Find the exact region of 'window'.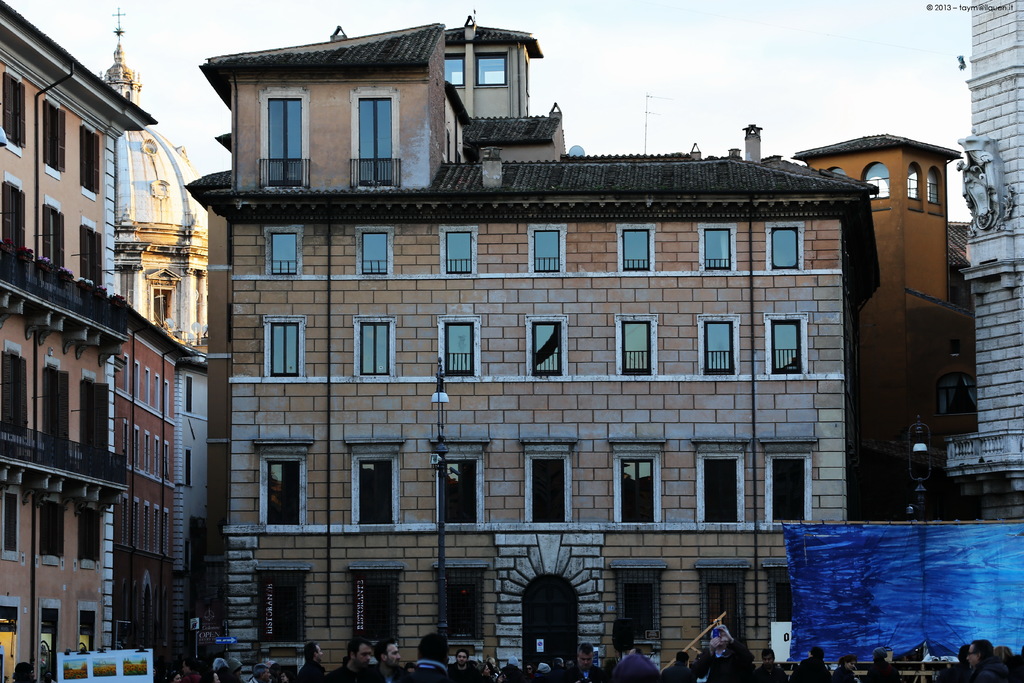
Exact region: rect(763, 450, 806, 533).
